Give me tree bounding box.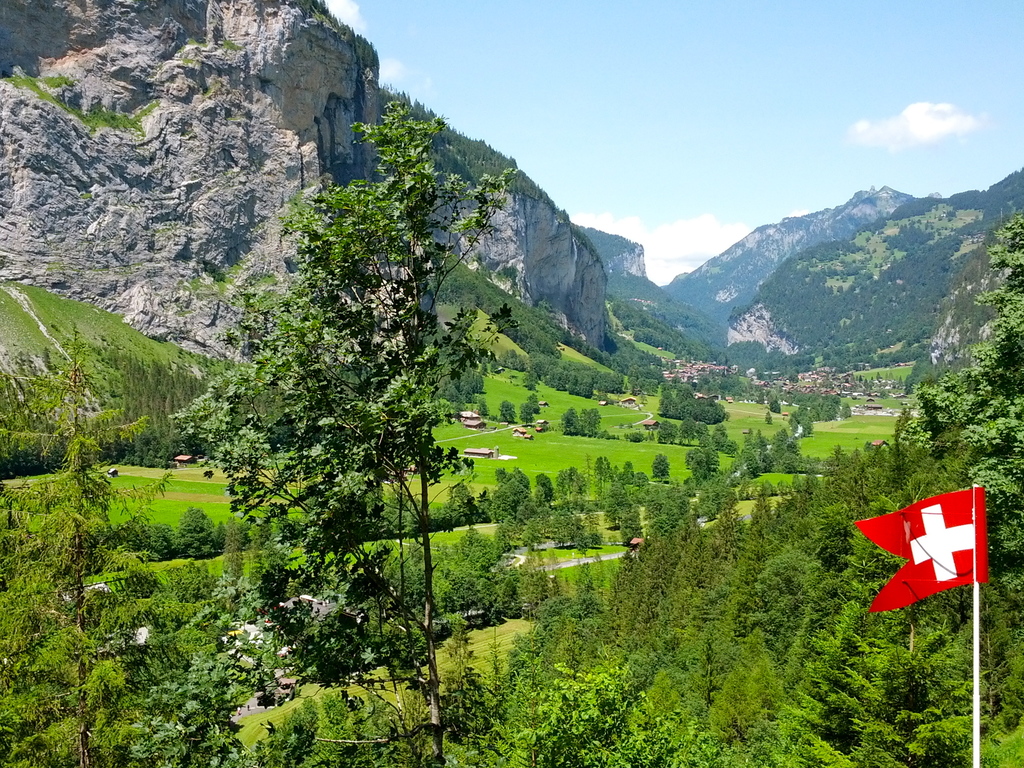
(left=652, top=456, right=671, bottom=479).
